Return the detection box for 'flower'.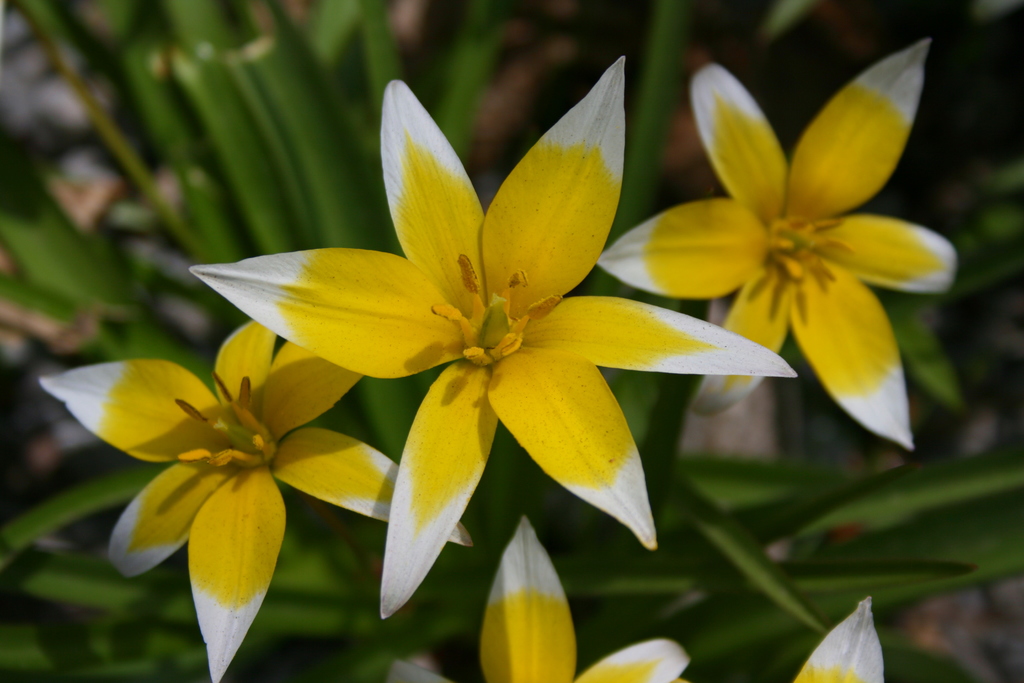
[785, 593, 895, 682].
